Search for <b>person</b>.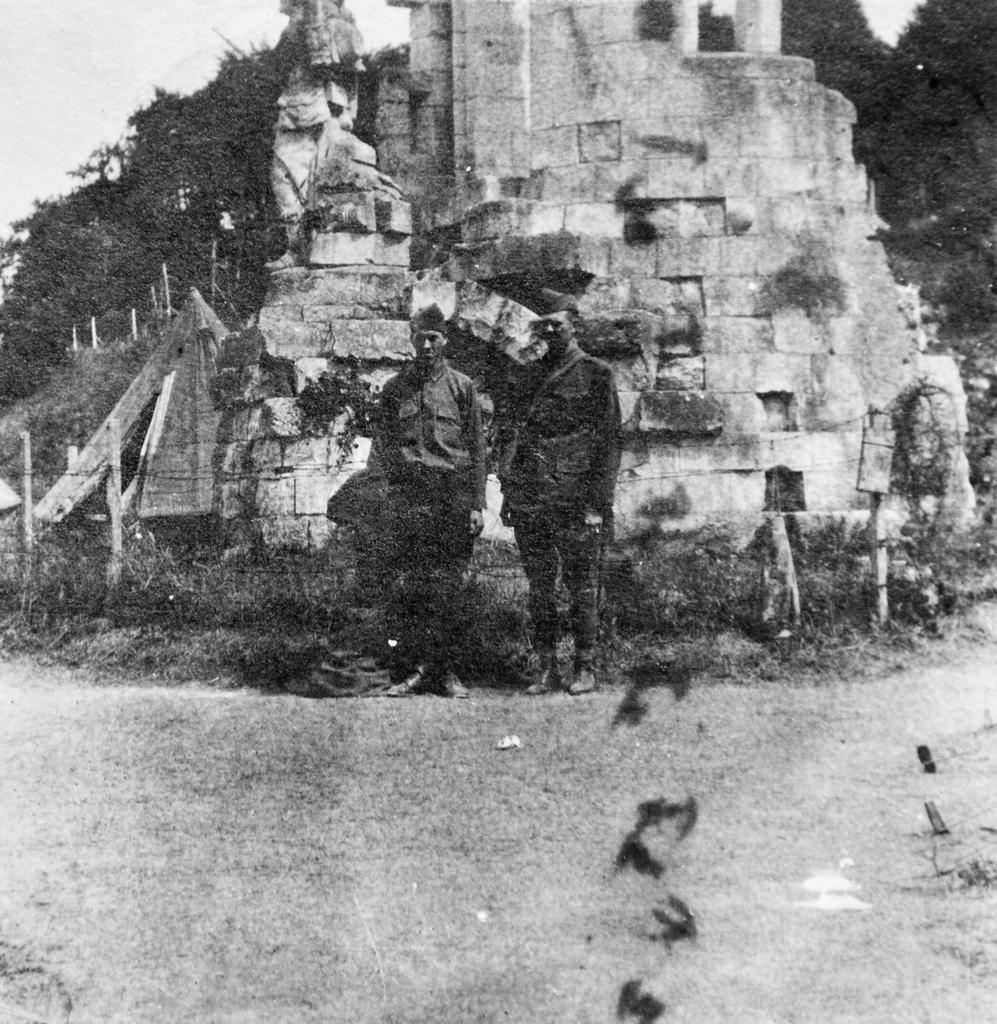
Found at <box>371,309,492,706</box>.
